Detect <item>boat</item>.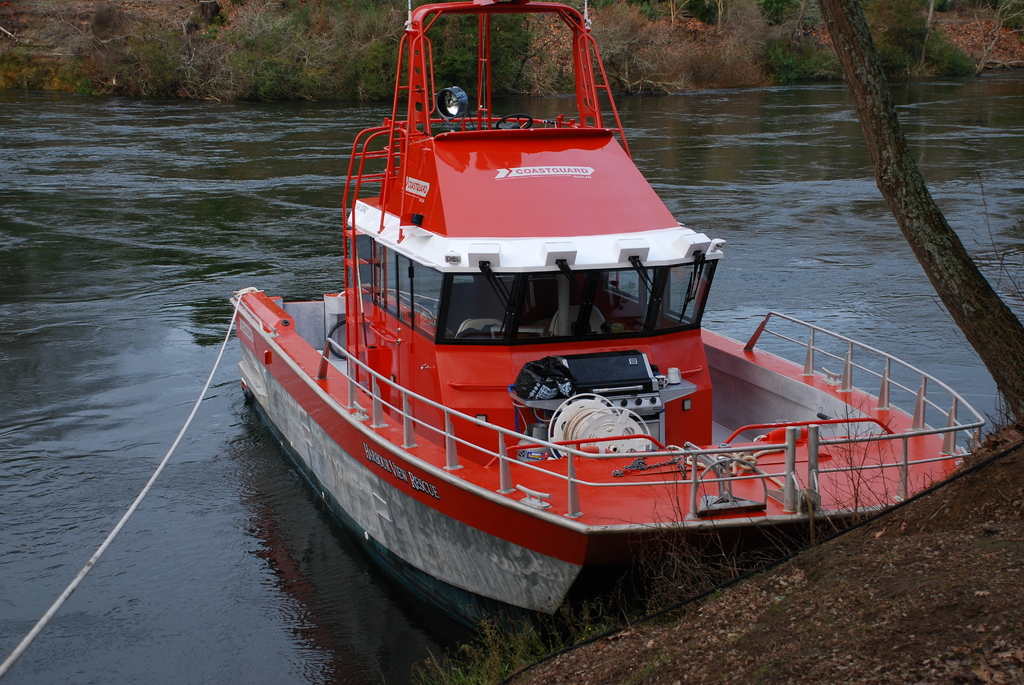
Detected at 241,4,994,607.
